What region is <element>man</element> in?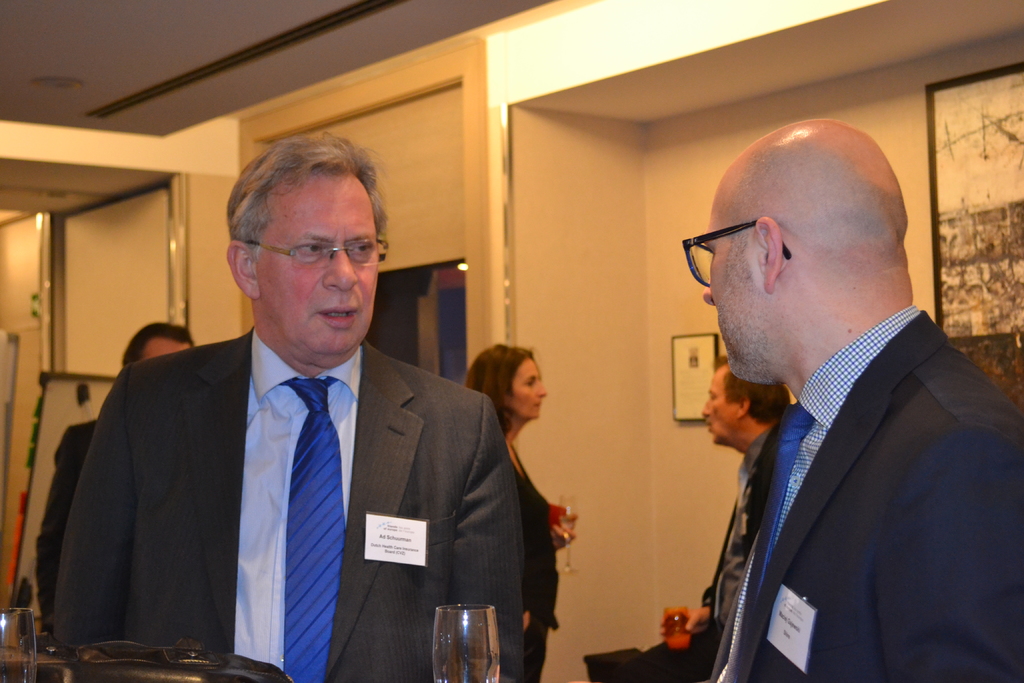
(659, 354, 794, 626).
